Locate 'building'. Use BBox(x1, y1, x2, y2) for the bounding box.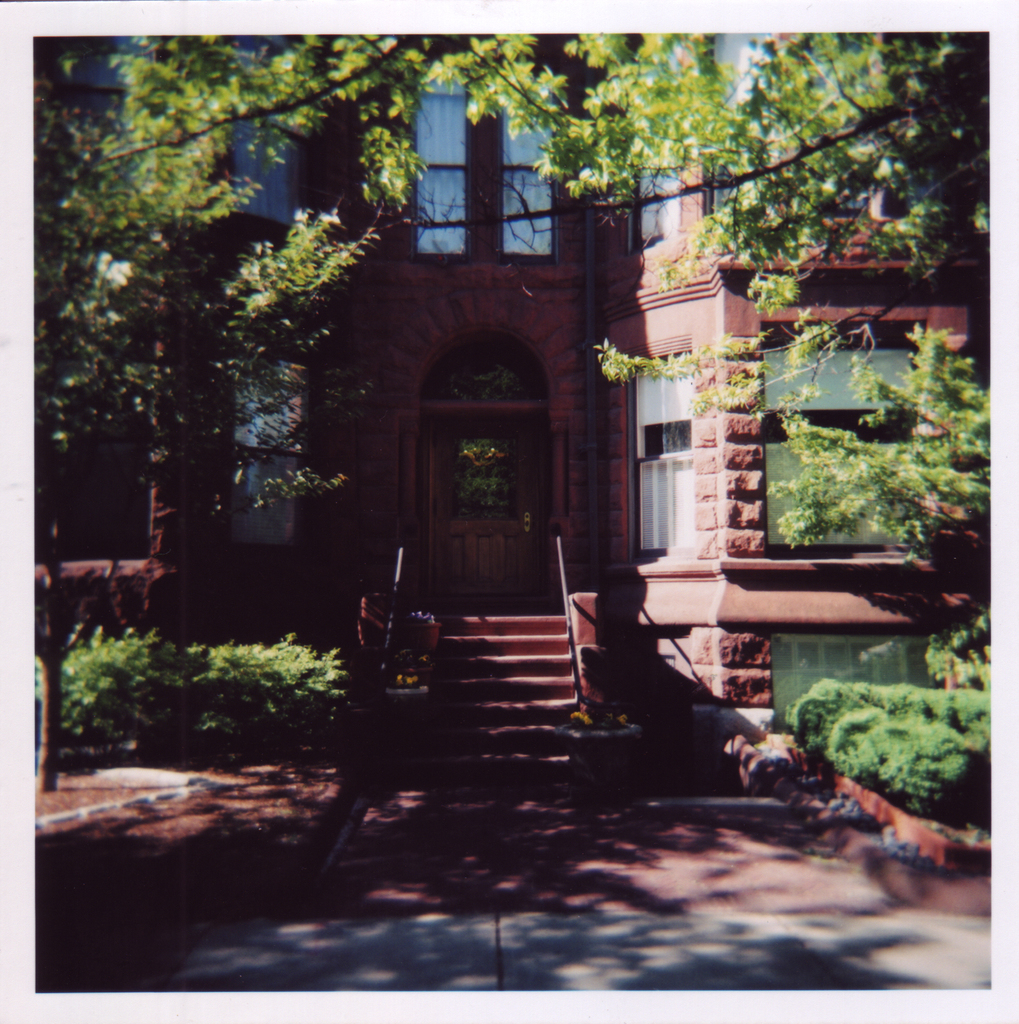
BBox(27, 45, 1018, 801).
